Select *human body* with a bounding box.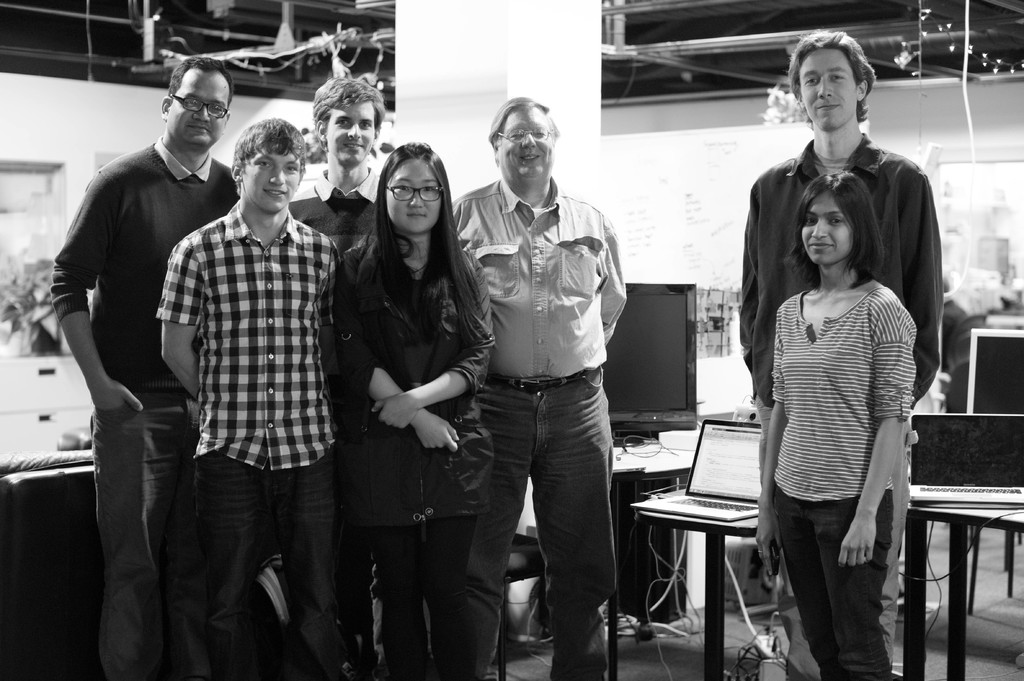
bbox=[449, 111, 637, 664].
